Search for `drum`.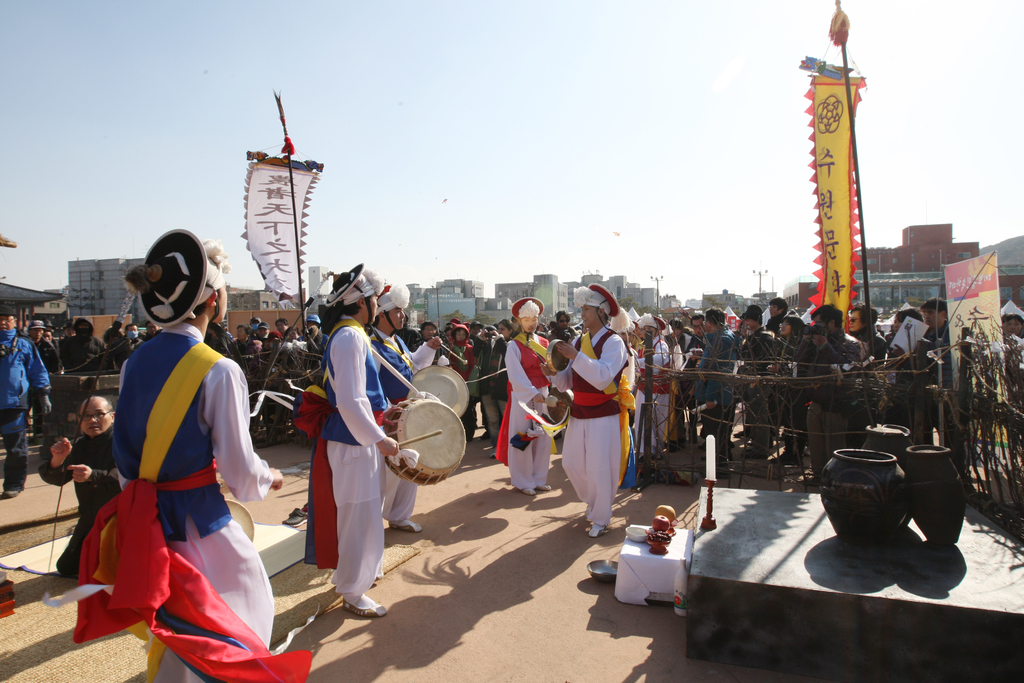
Found at Rect(547, 339, 569, 373).
